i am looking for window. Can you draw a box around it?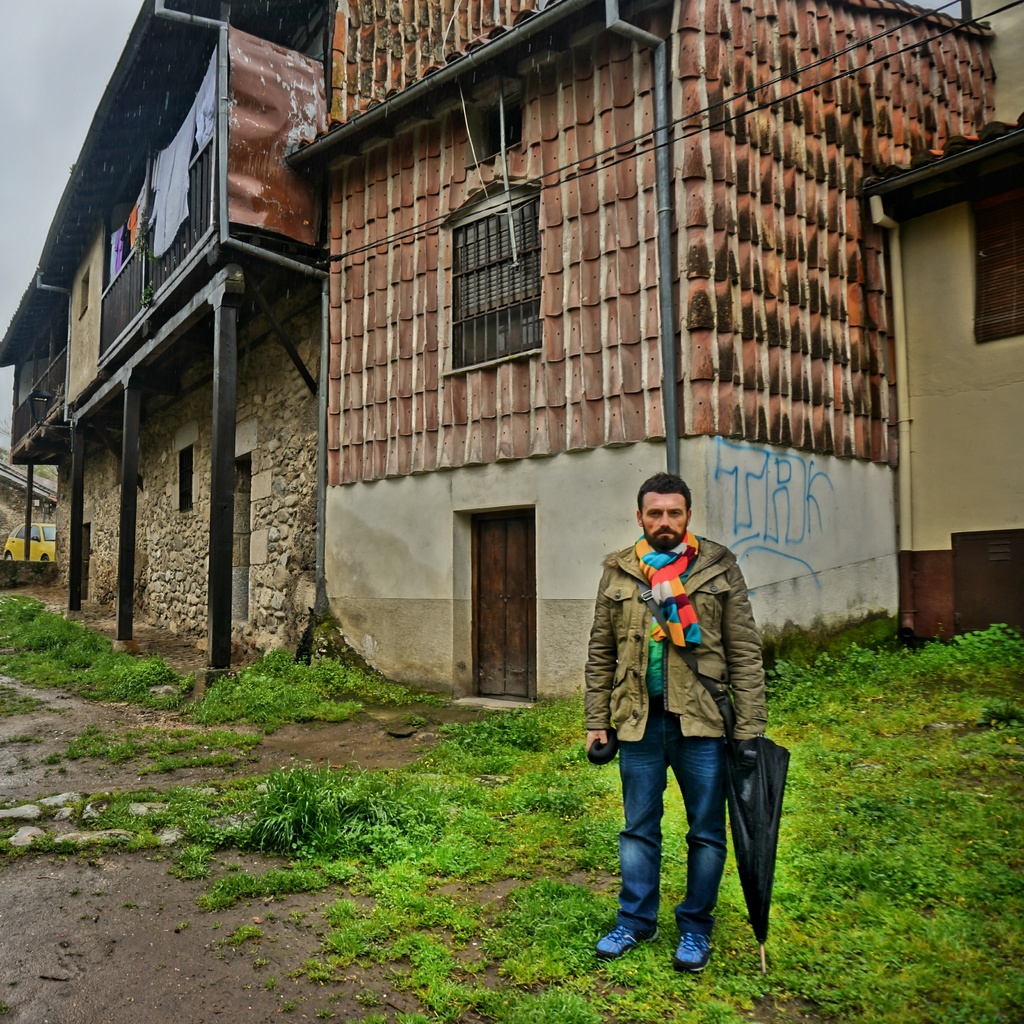
Sure, the bounding box is l=436, t=176, r=548, b=374.
